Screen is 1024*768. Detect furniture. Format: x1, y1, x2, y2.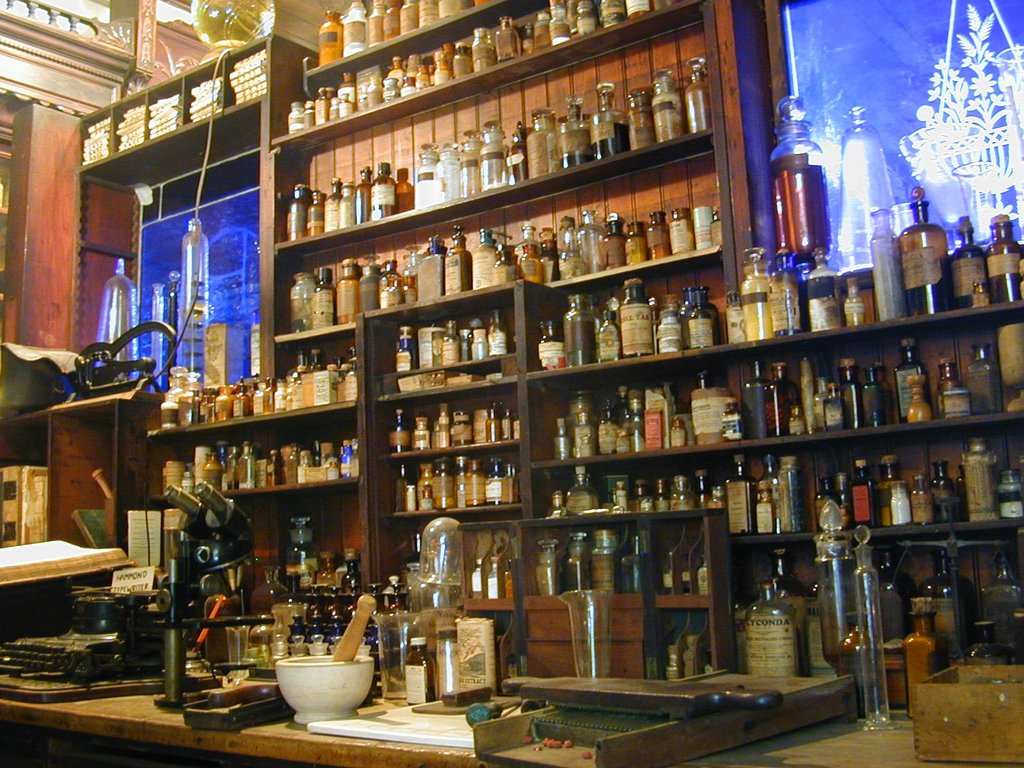
0, 671, 1023, 767.
